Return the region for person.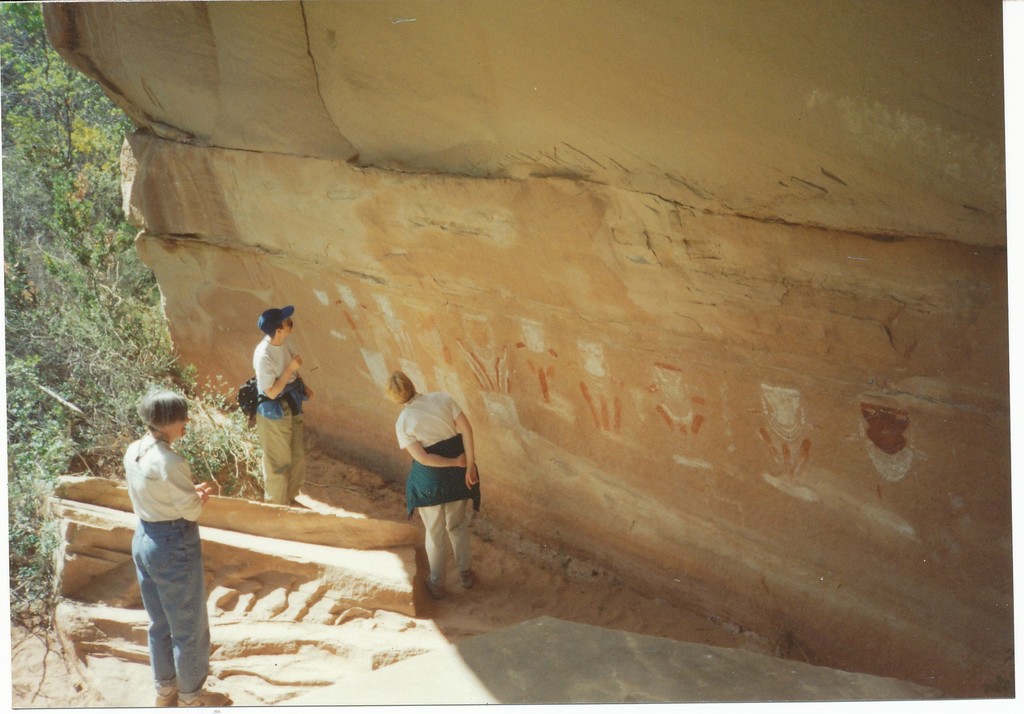
rect(123, 391, 238, 707).
